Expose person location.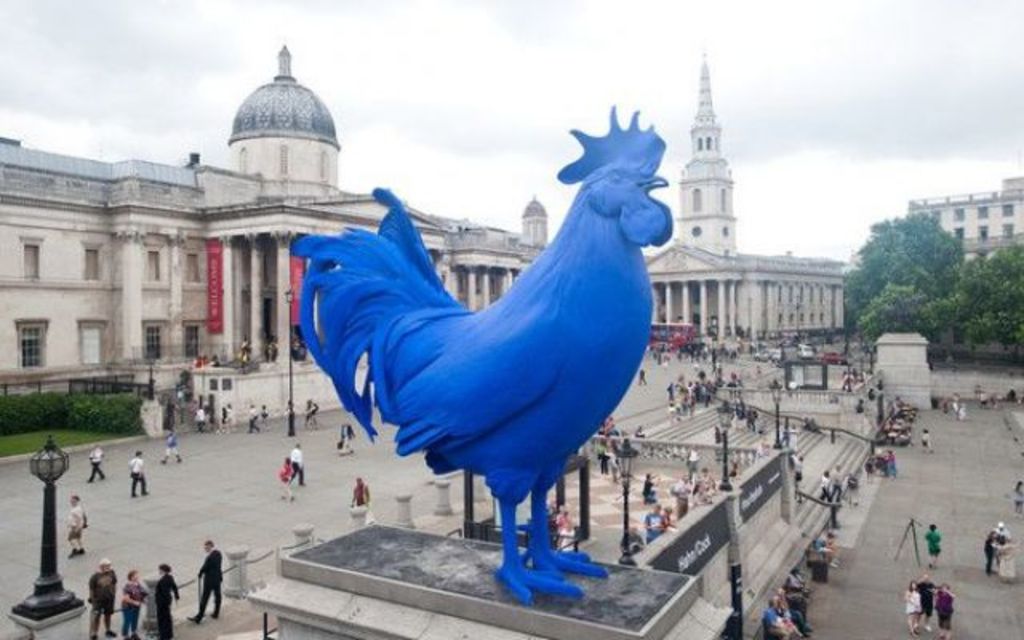
Exposed at [282, 453, 302, 498].
